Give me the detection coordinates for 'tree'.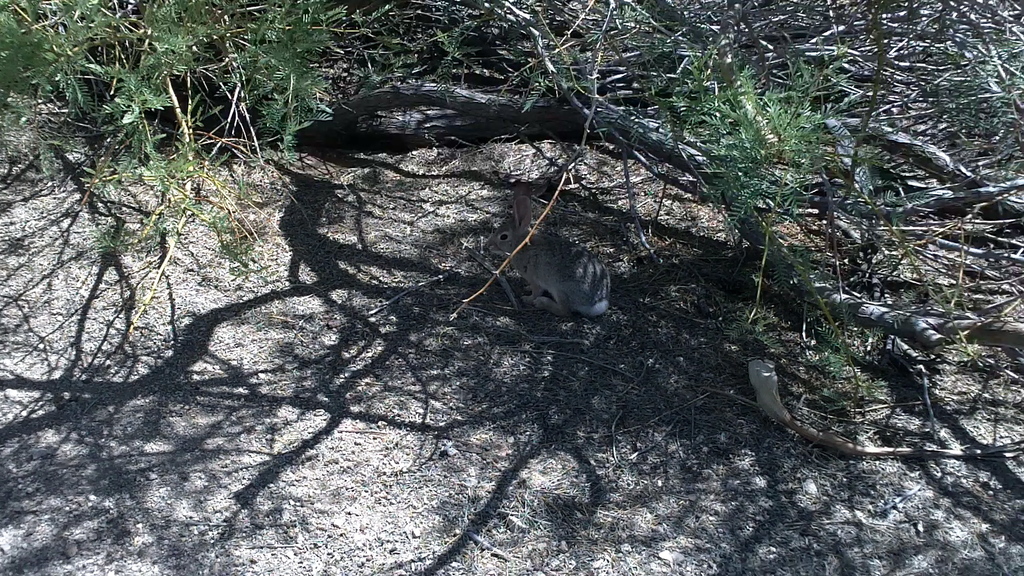
select_region(0, 0, 1023, 362).
